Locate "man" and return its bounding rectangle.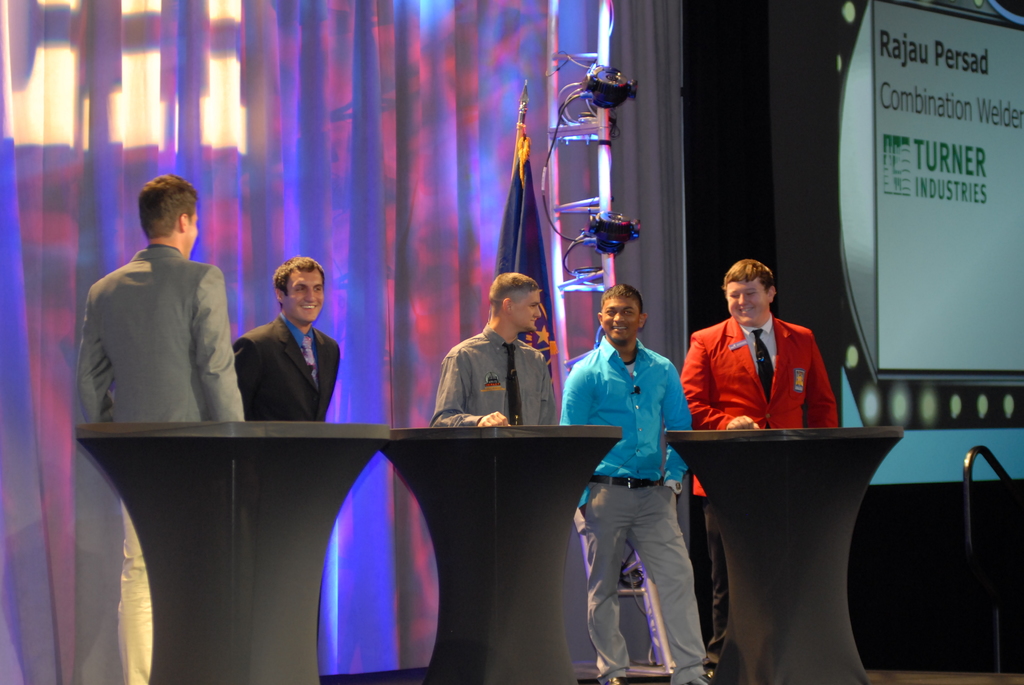
[left=679, top=256, right=838, bottom=666].
